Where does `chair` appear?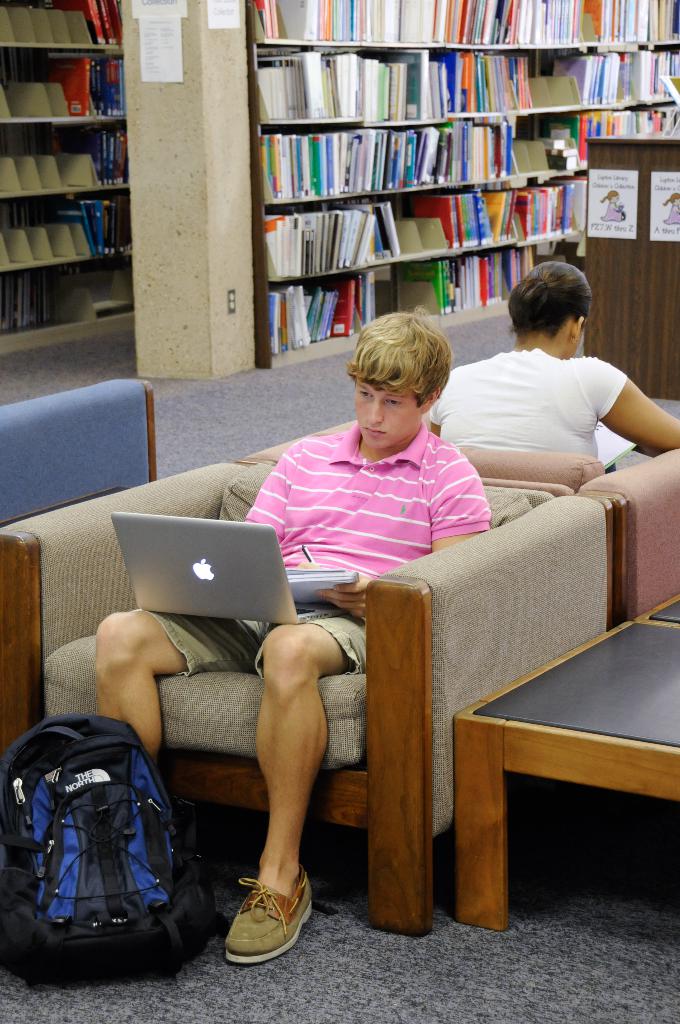
Appears at 275 471 525 924.
